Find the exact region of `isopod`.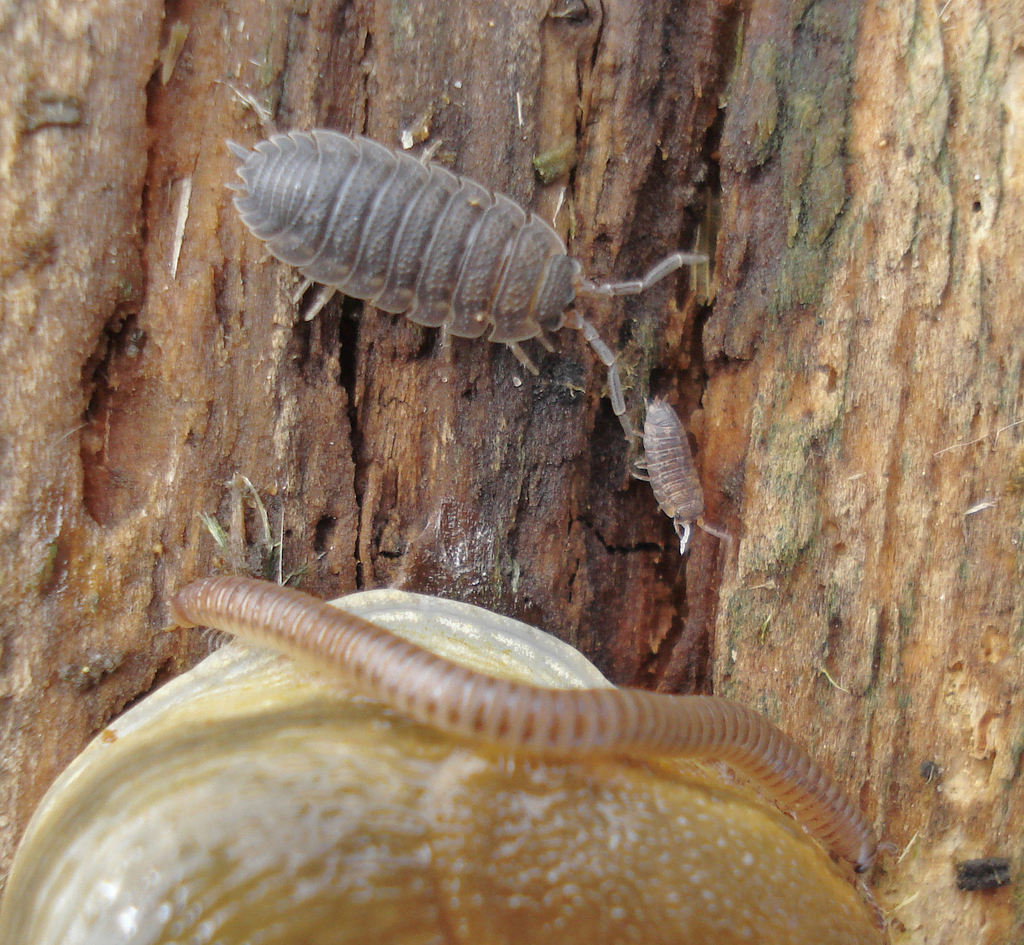
Exact region: detection(227, 123, 710, 446).
